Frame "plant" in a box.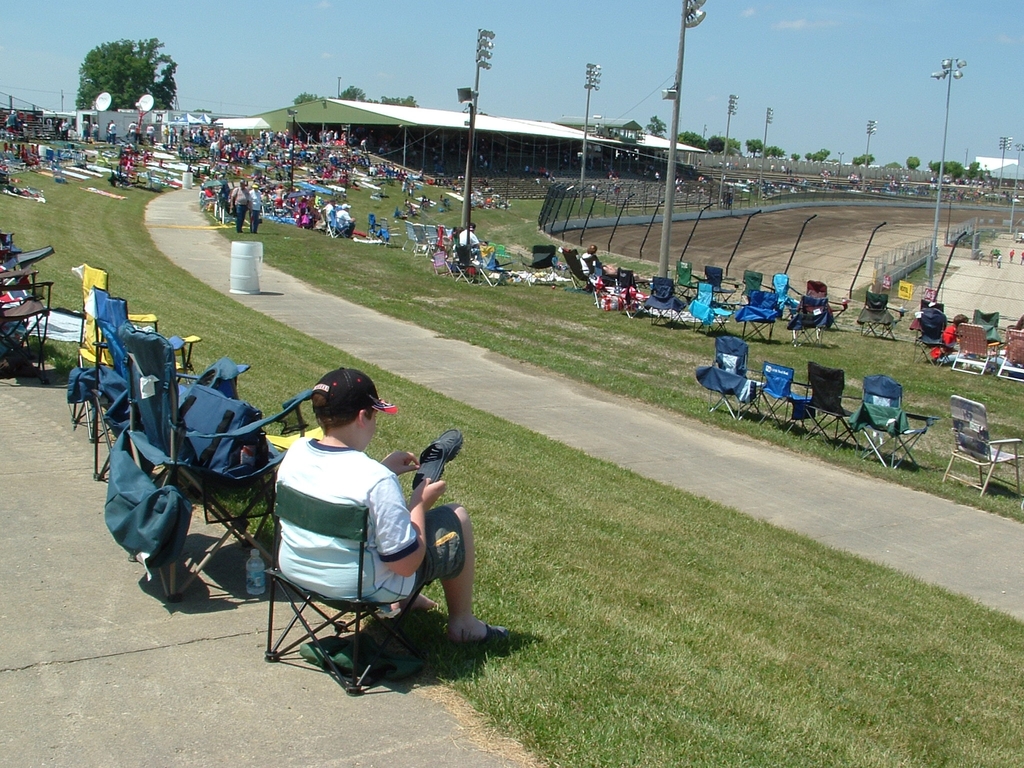
<box>863,246,966,303</box>.
